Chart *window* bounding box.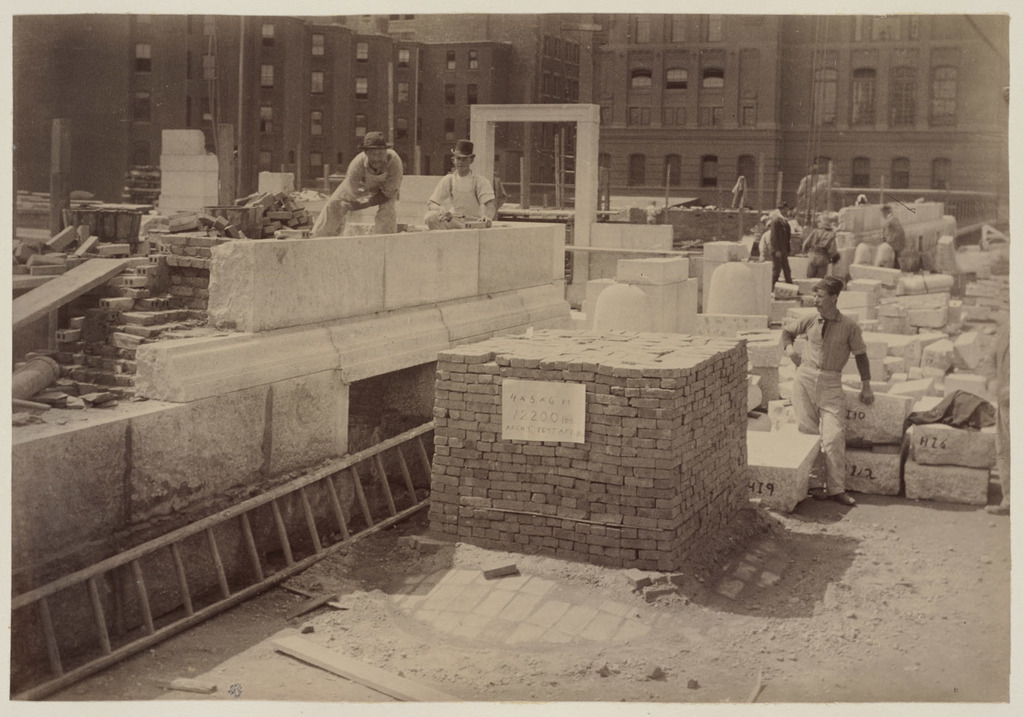
Charted: left=659, top=66, right=687, bottom=128.
